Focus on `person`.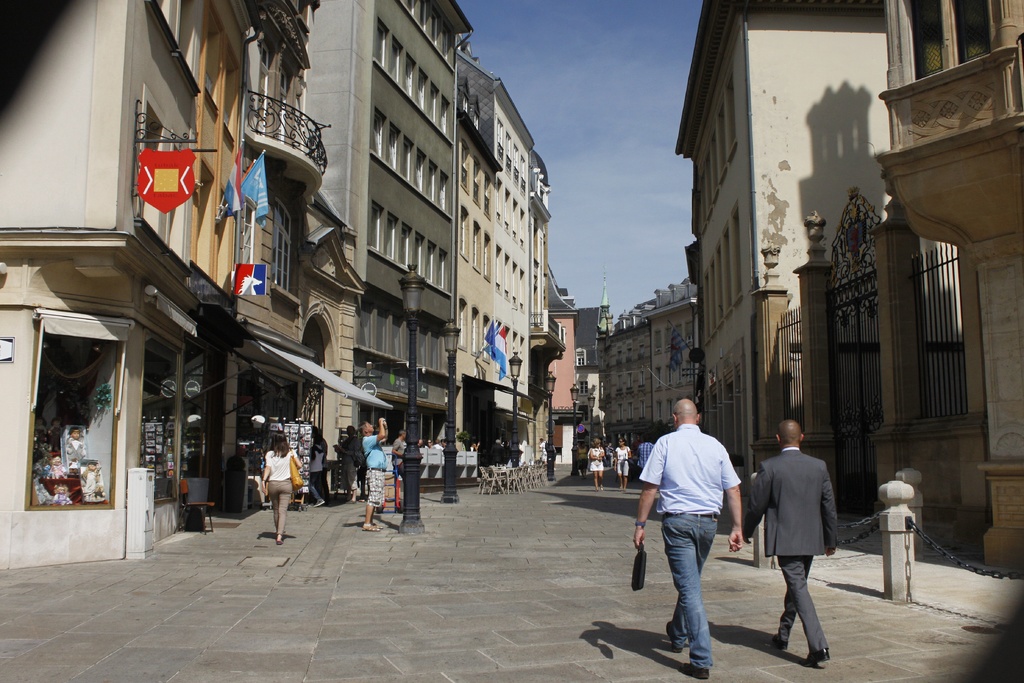
Focused at {"left": 255, "top": 434, "right": 308, "bottom": 539}.
